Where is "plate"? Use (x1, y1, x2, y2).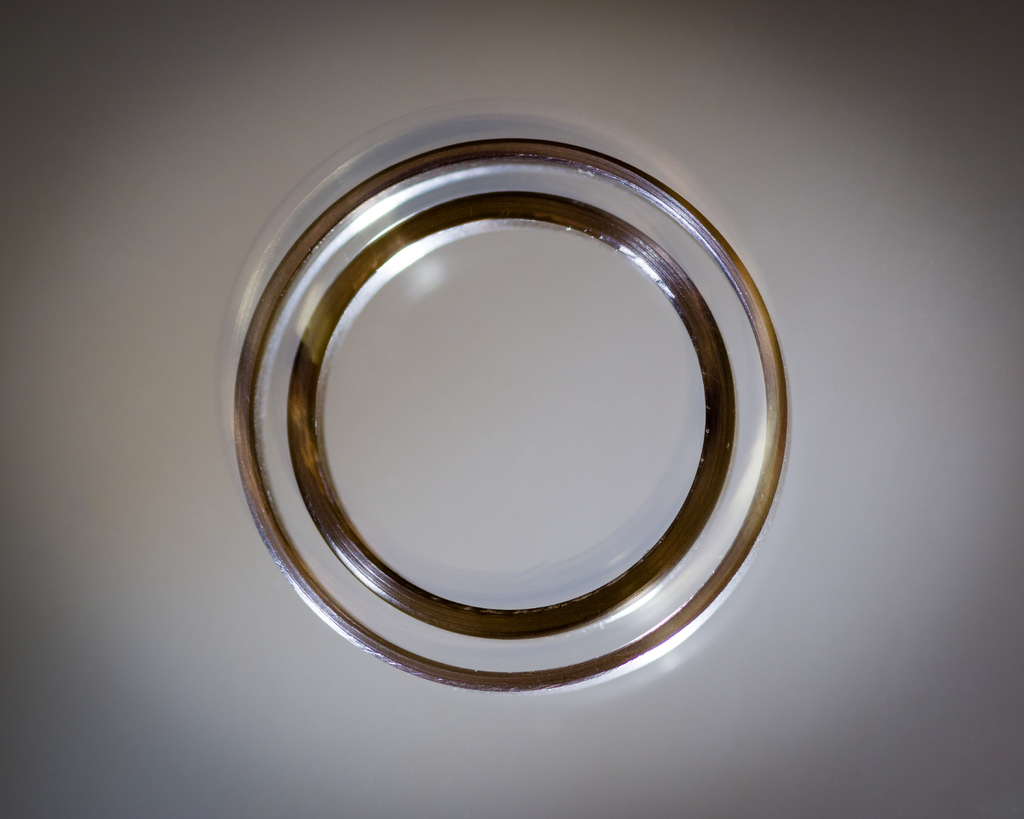
(232, 168, 771, 664).
